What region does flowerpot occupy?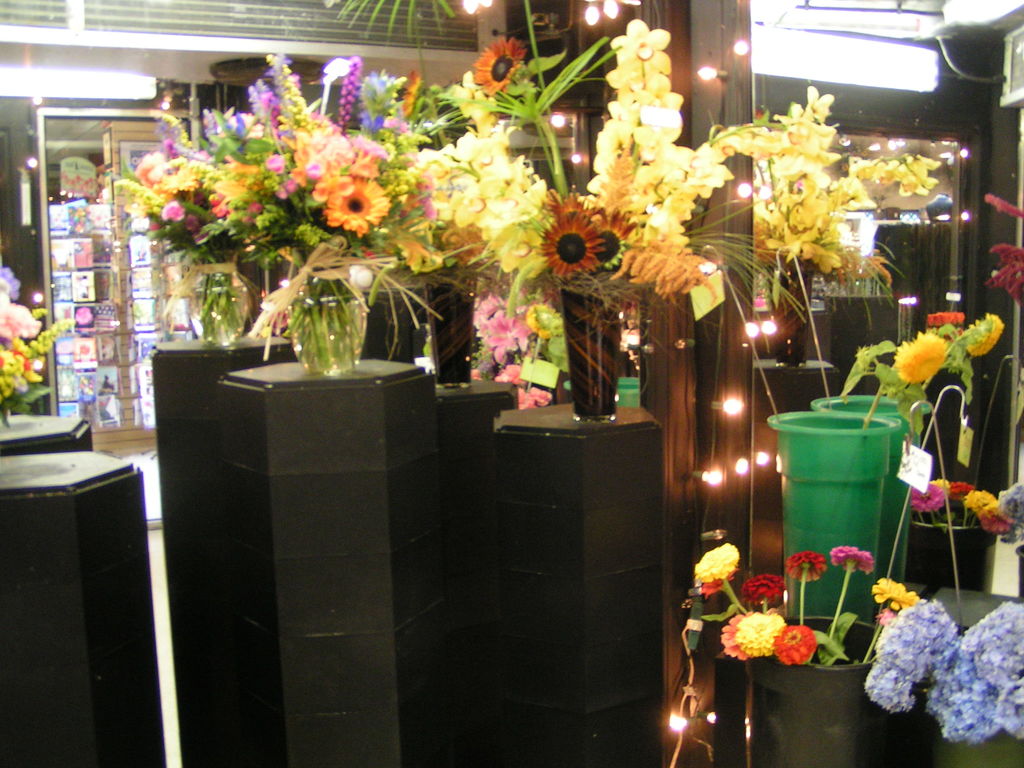
x1=287, y1=287, x2=362, y2=373.
